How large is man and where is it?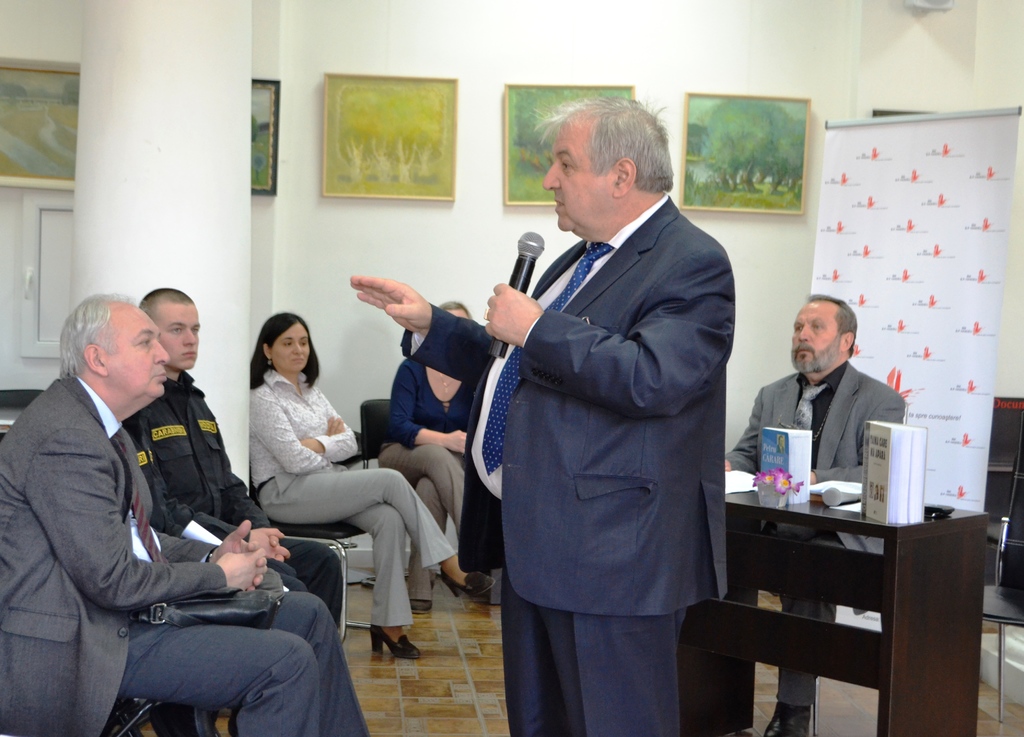
Bounding box: (left=349, top=91, right=736, bottom=736).
